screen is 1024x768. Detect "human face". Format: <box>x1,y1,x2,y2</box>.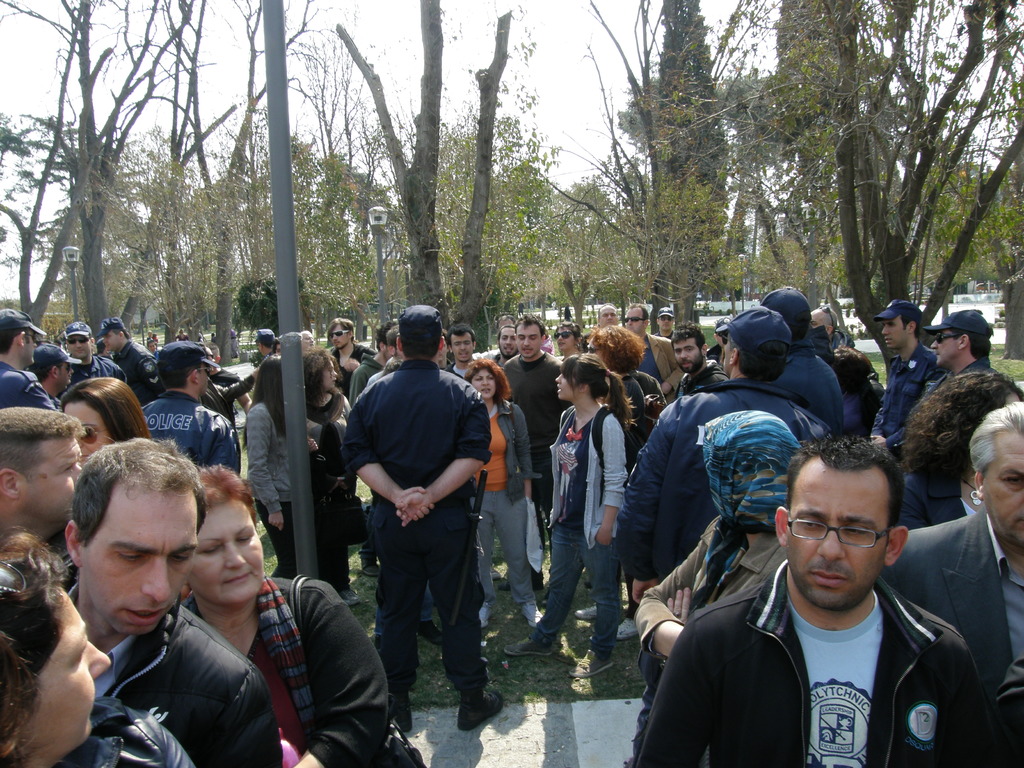
<box>879,323,904,348</box>.
